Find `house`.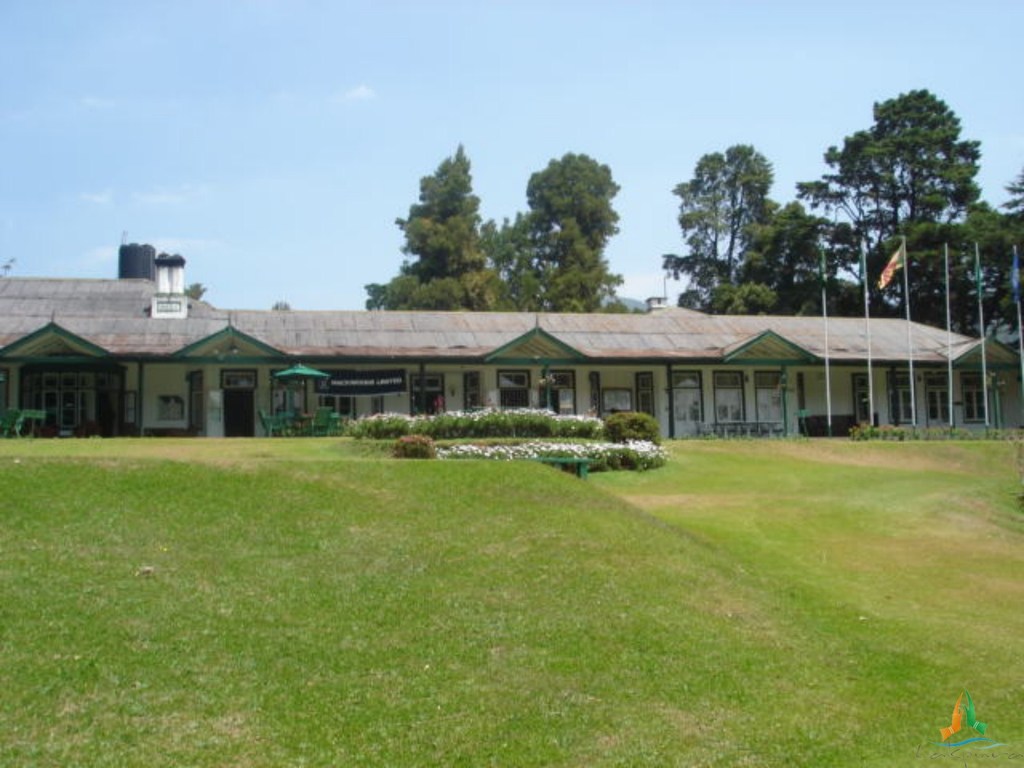
left=0, top=275, right=1023, bottom=435.
